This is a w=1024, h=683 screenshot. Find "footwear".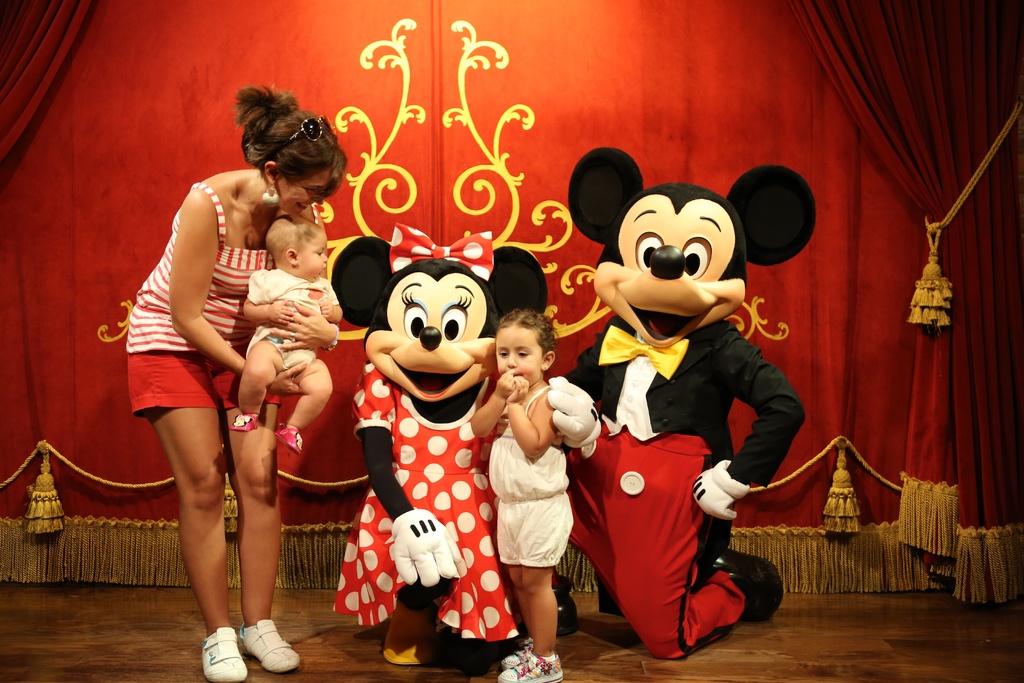
Bounding box: 712:550:785:623.
